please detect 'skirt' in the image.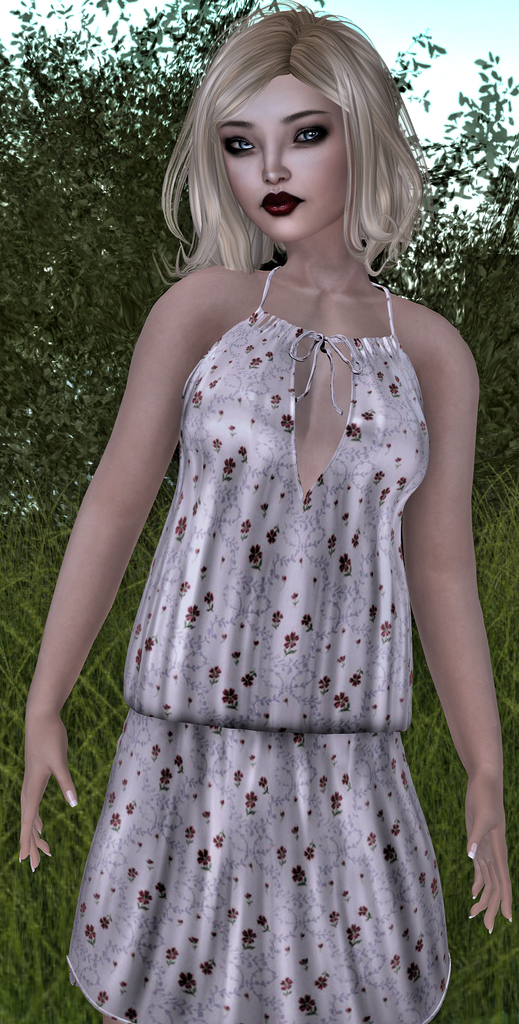
67, 707, 456, 1023.
